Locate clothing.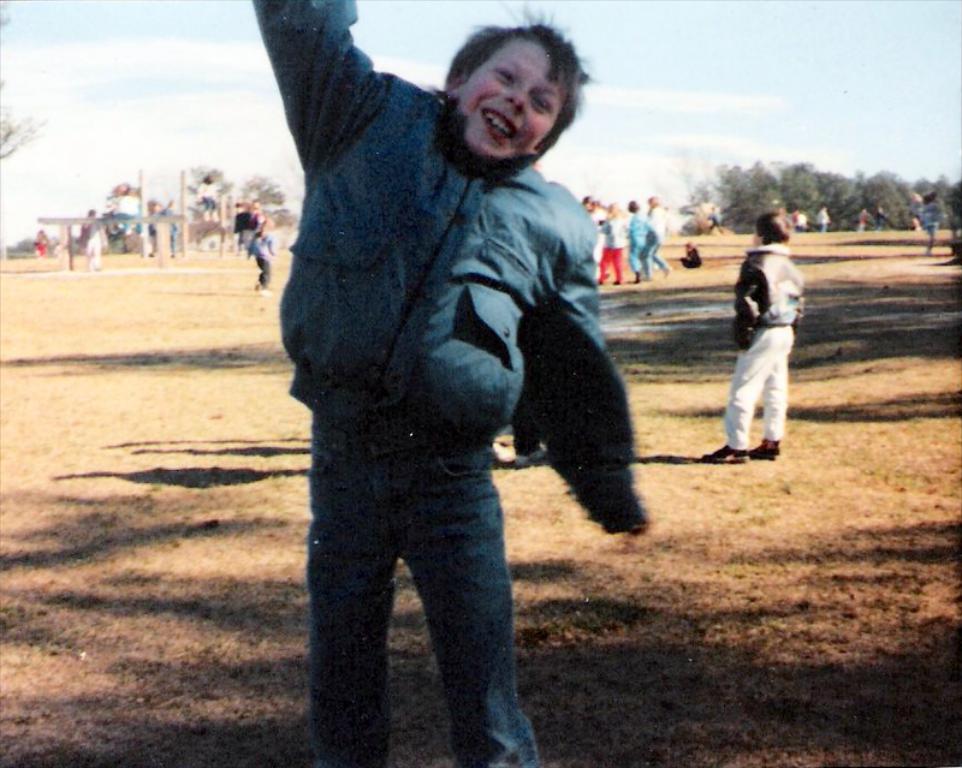
Bounding box: 109 190 143 232.
